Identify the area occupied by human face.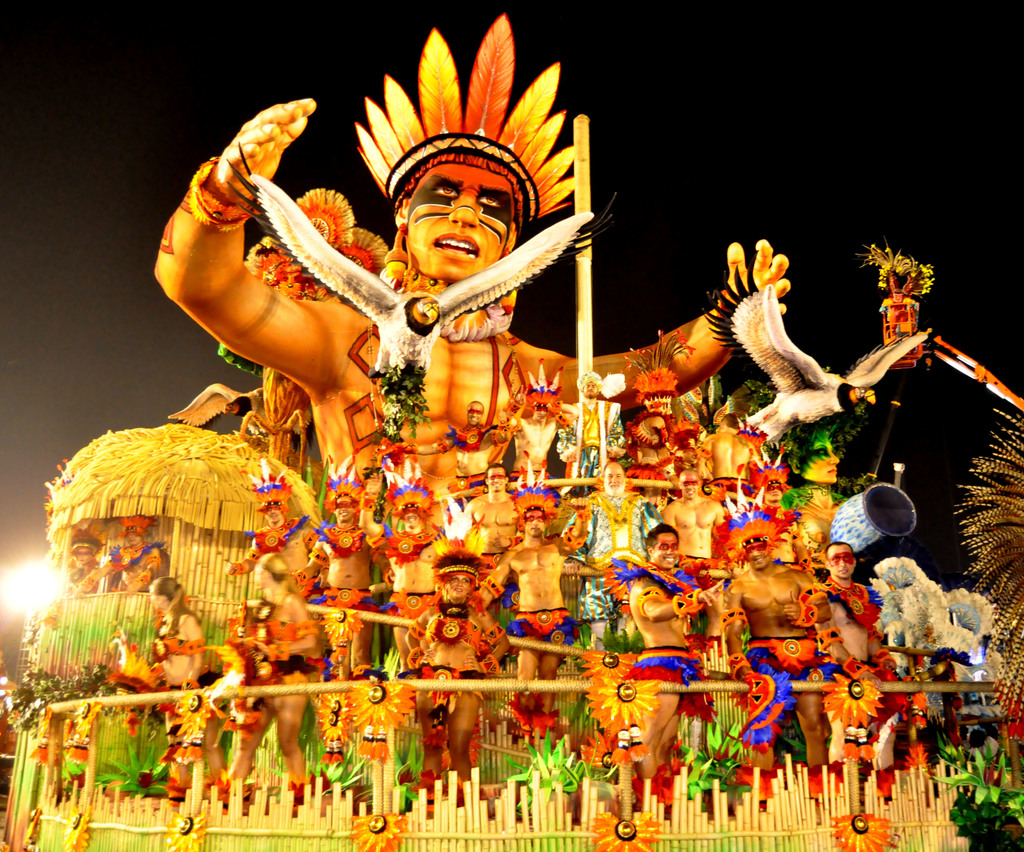
Area: (left=748, top=544, right=772, bottom=570).
